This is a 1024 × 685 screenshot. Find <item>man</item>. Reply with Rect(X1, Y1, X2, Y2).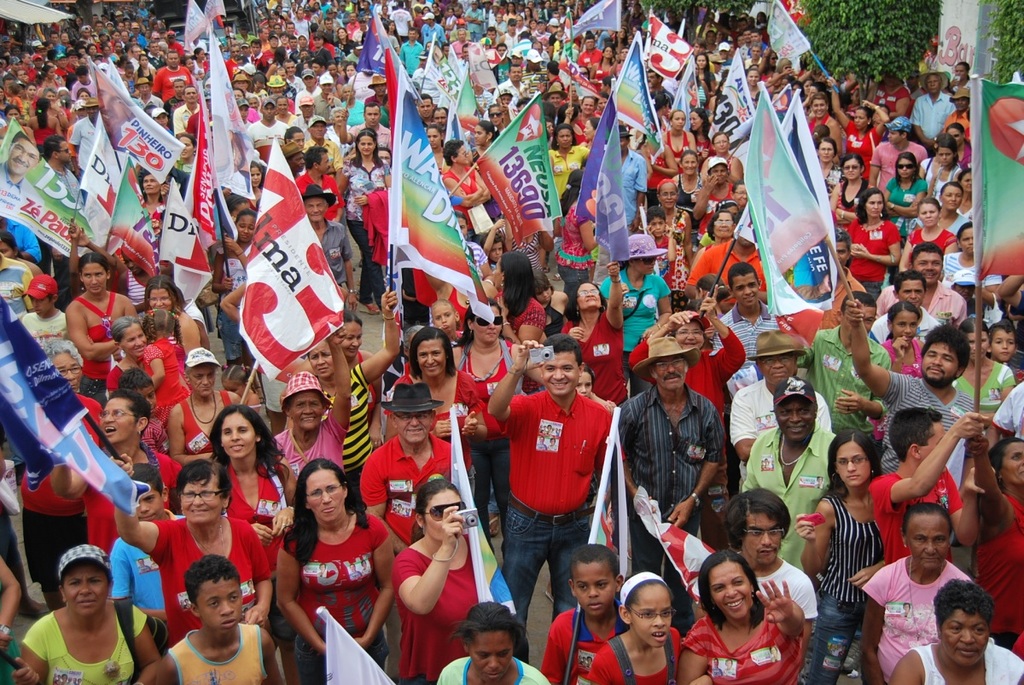
Rect(707, 263, 782, 373).
